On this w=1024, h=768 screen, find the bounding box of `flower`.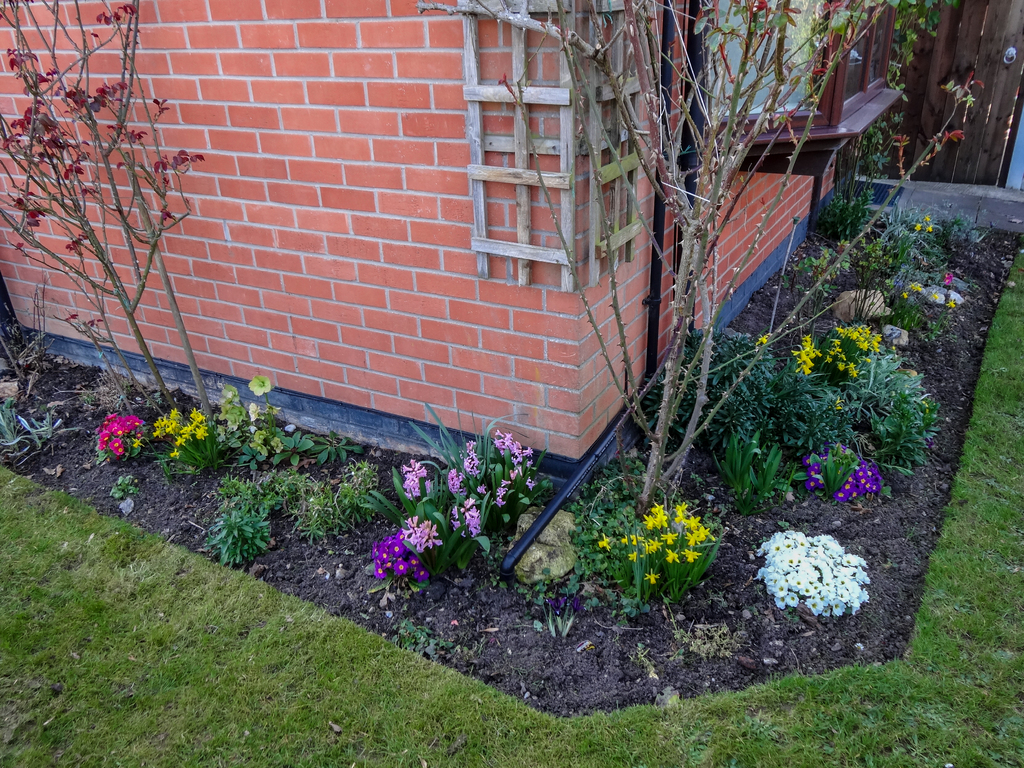
Bounding box: [x1=942, y1=274, x2=953, y2=285].
